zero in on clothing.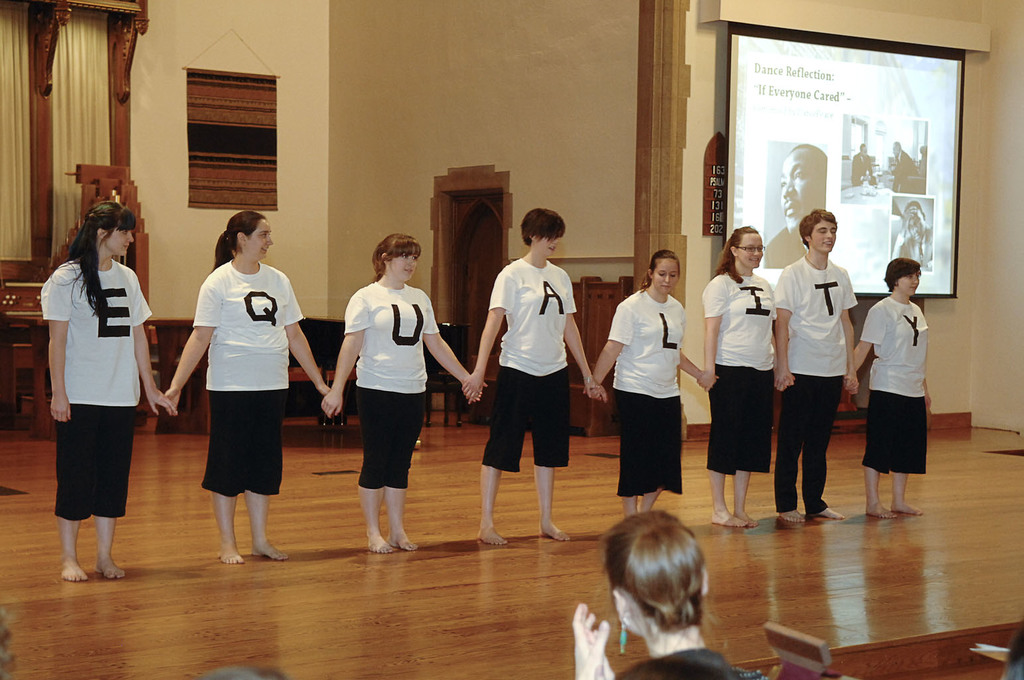
Zeroed in: [x1=702, y1=274, x2=777, y2=476].
